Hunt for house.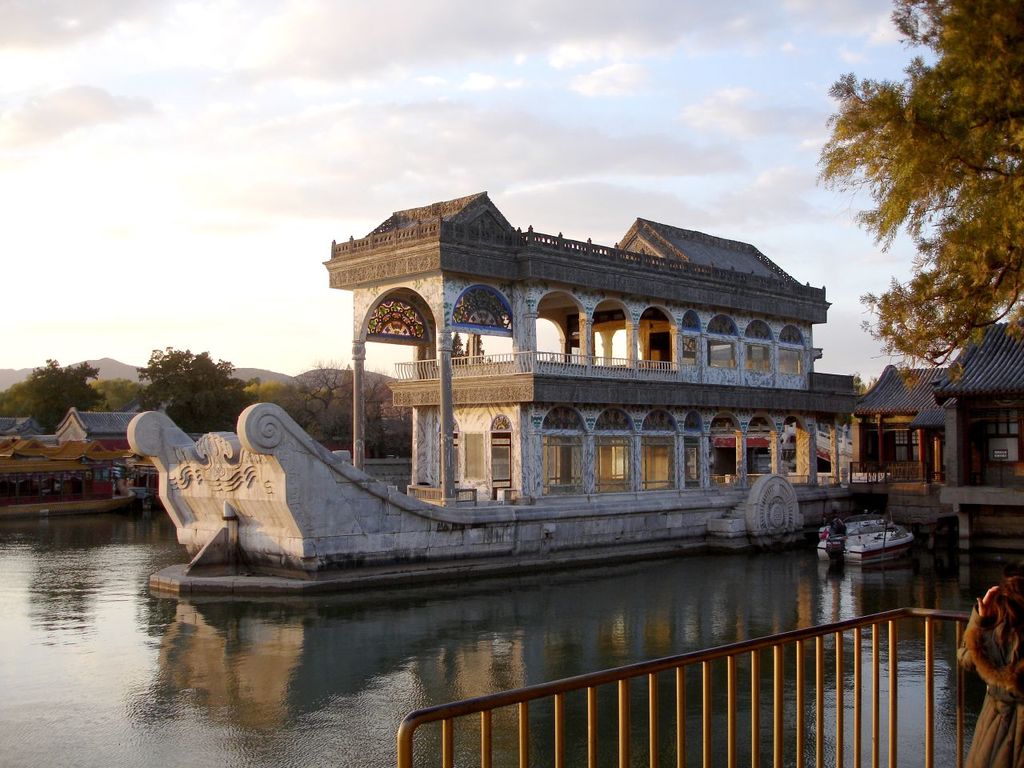
Hunted down at BBox(933, 314, 1023, 554).
